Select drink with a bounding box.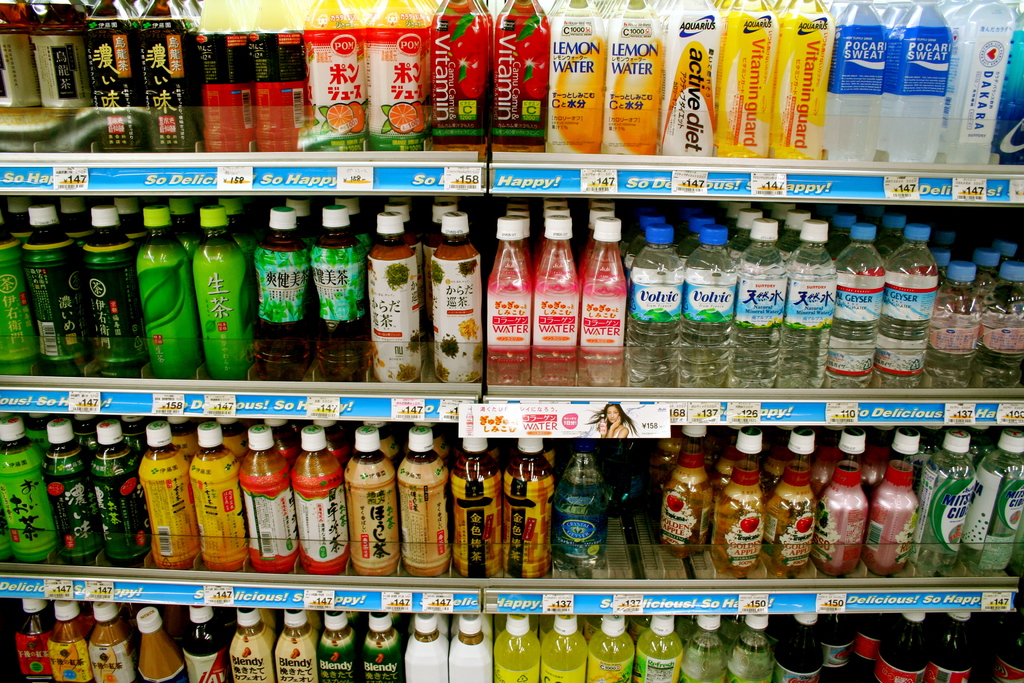
detection(319, 609, 360, 680).
